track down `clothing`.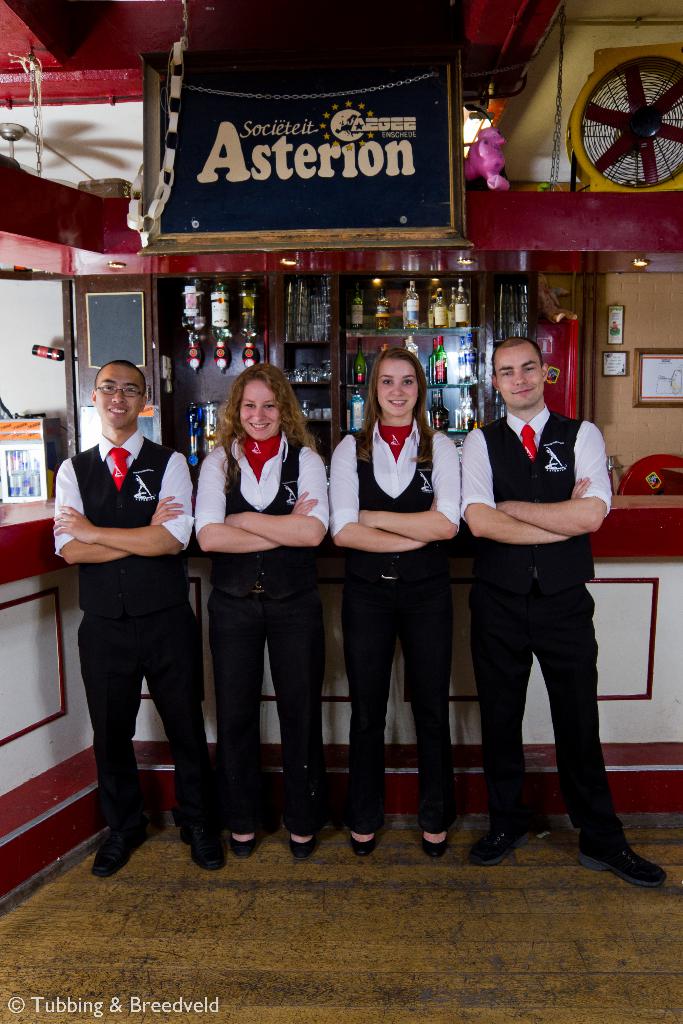
Tracked to (329,426,479,824).
